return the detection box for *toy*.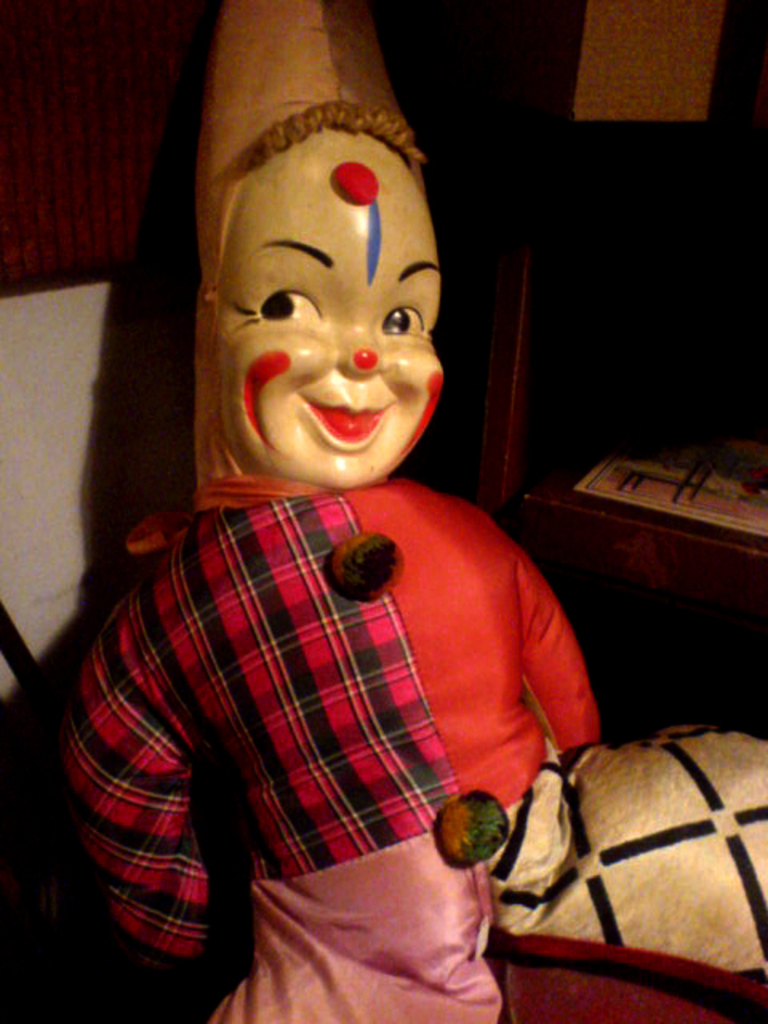
<region>62, 0, 766, 1022</region>.
